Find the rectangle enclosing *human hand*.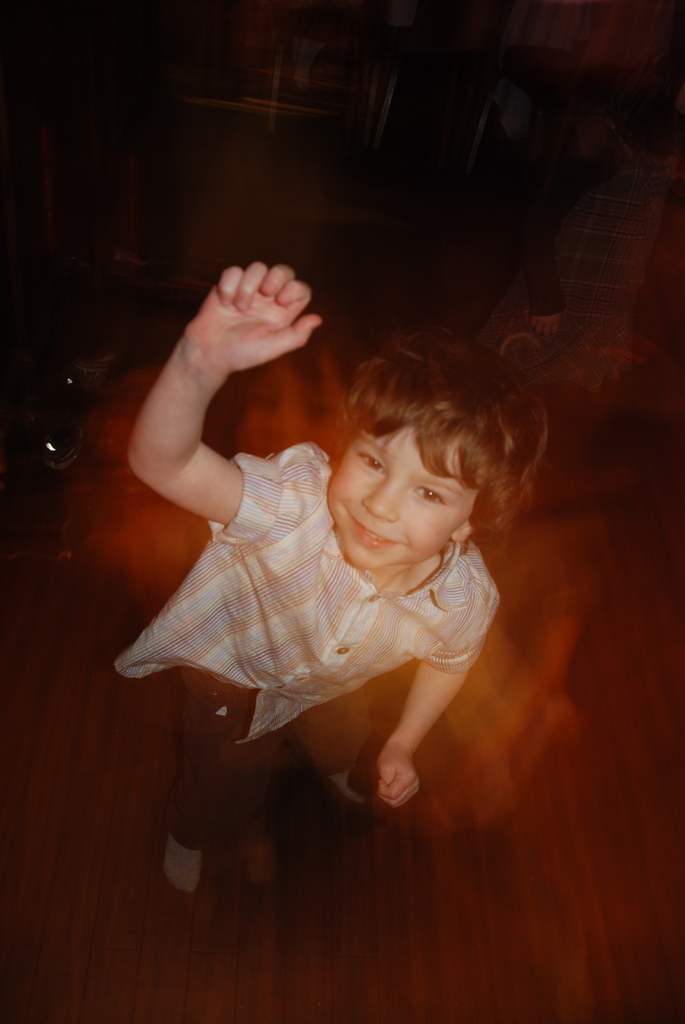
375/743/423/811.
